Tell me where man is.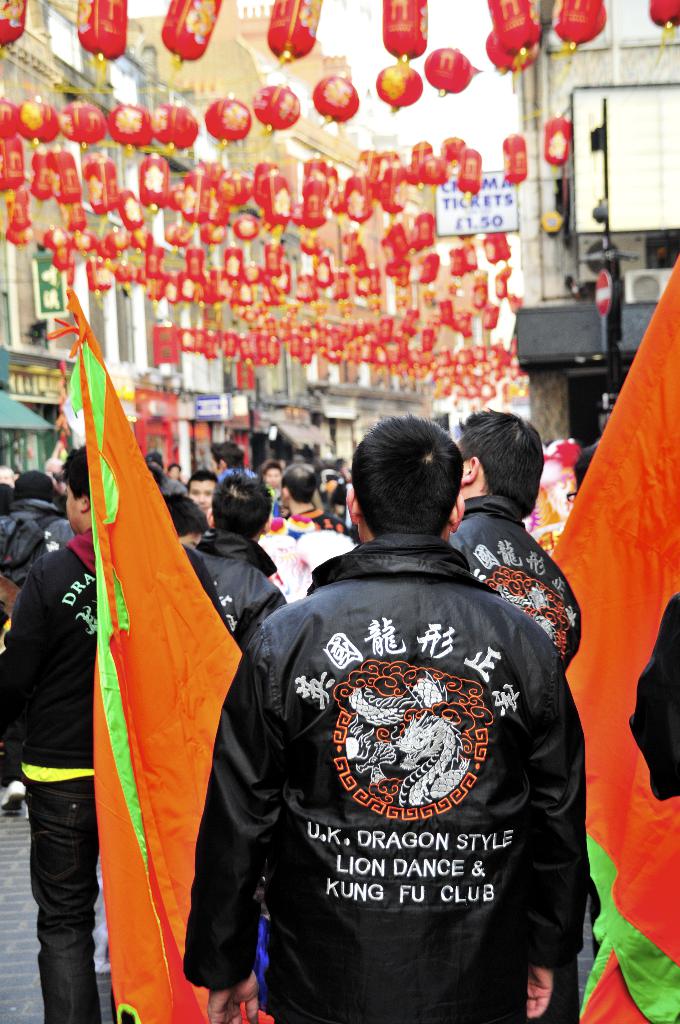
man is at (x1=195, y1=474, x2=296, y2=641).
